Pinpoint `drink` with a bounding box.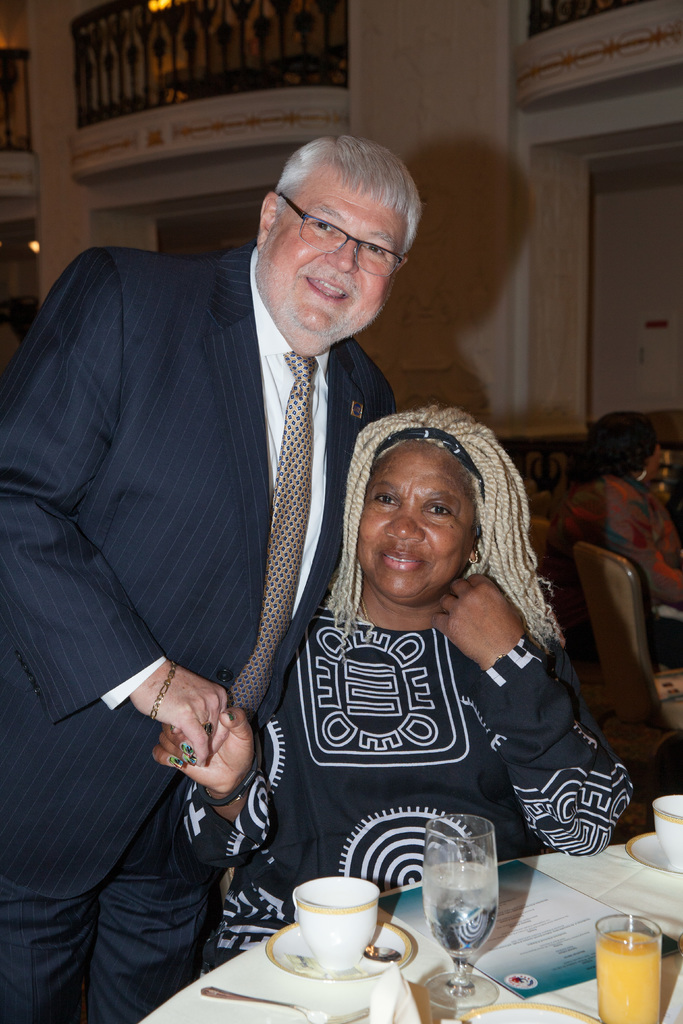
x1=419 y1=886 x2=502 y2=957.
